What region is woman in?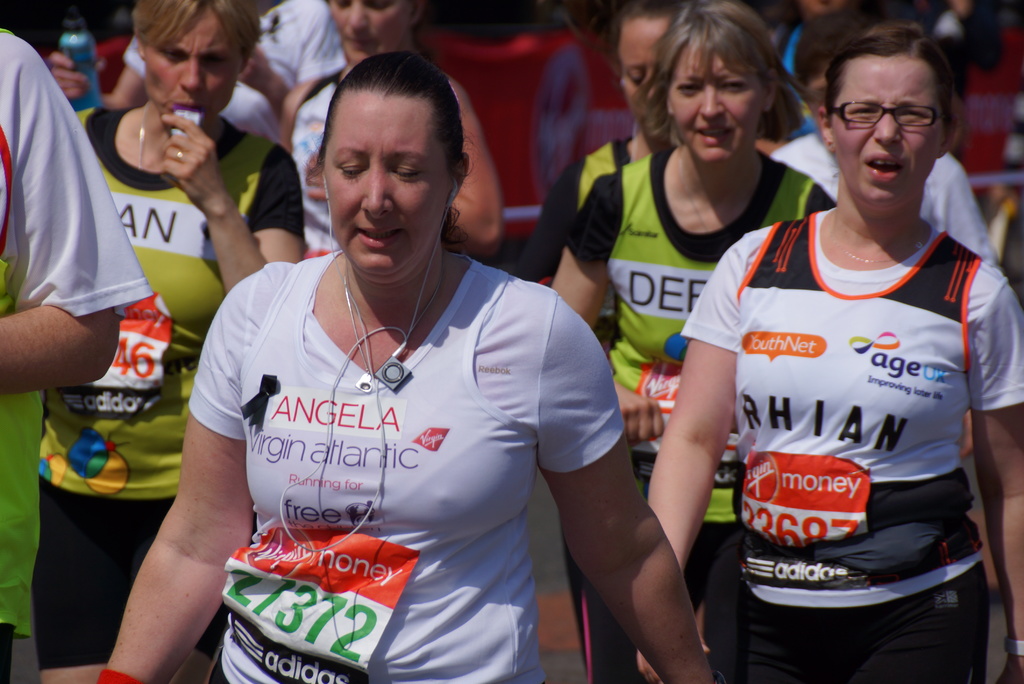
left=29, top=0, right=306, bottom=683.
